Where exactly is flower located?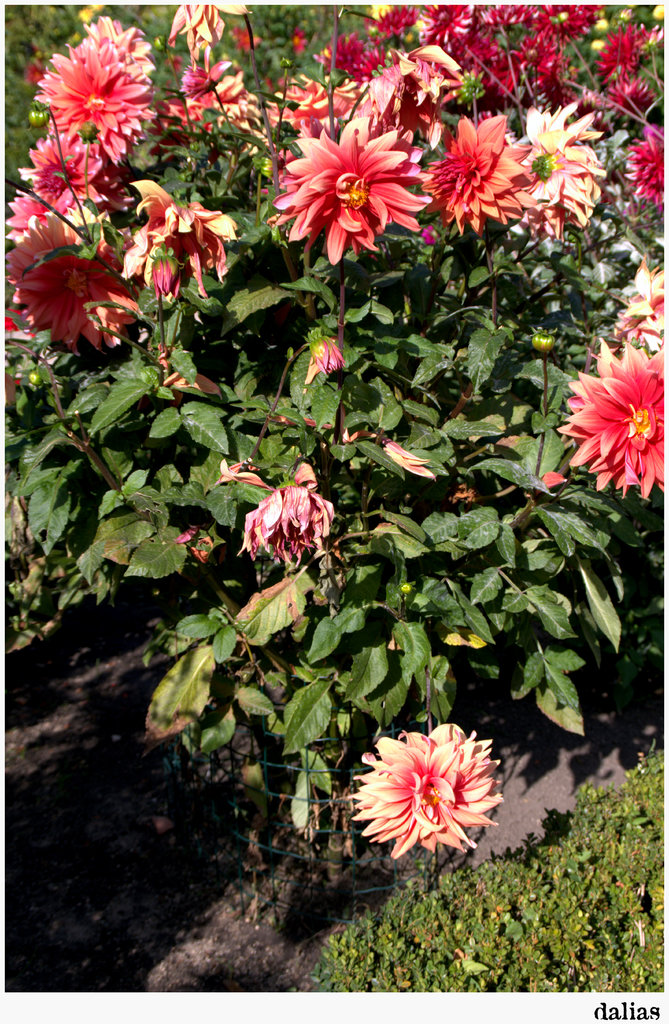
Its bounding box is 0/371/17/408.
